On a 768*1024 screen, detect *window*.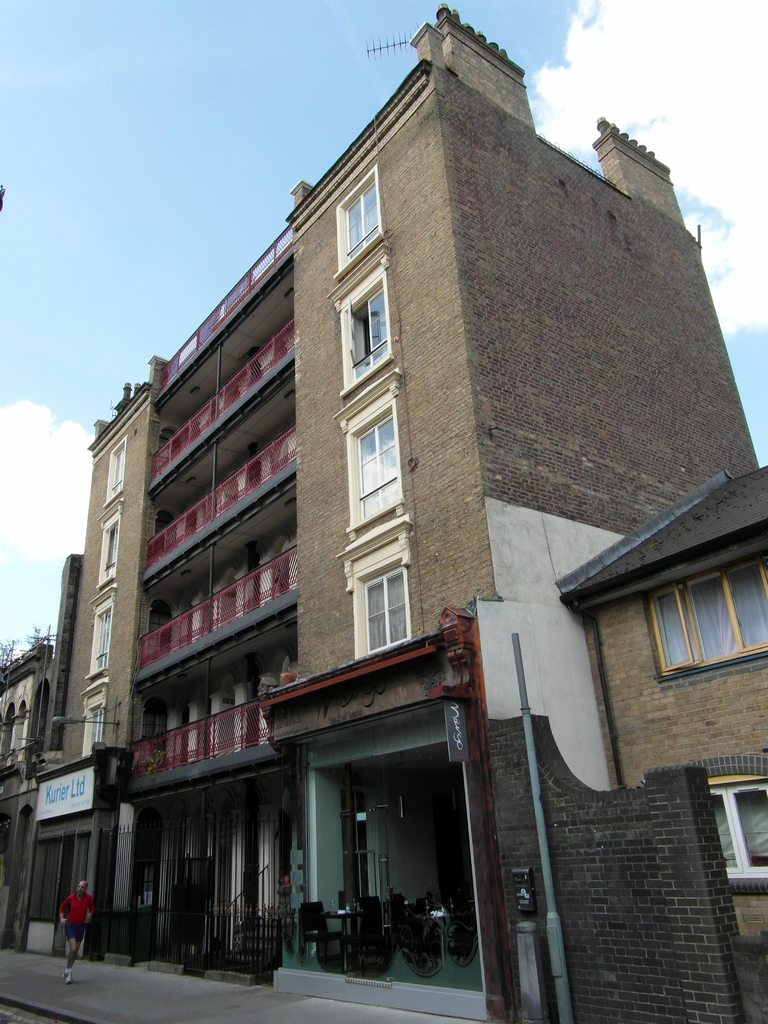
Rect(335, 518, 415, 660).
